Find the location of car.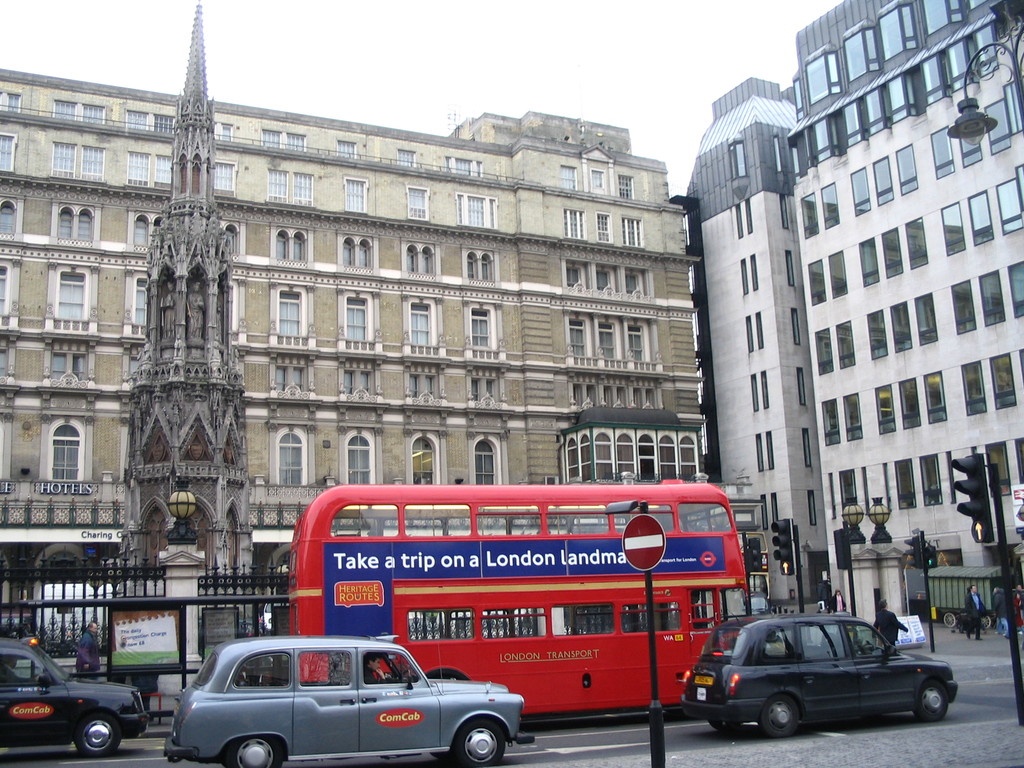
Location: crop(0, 607, 37, 659).
